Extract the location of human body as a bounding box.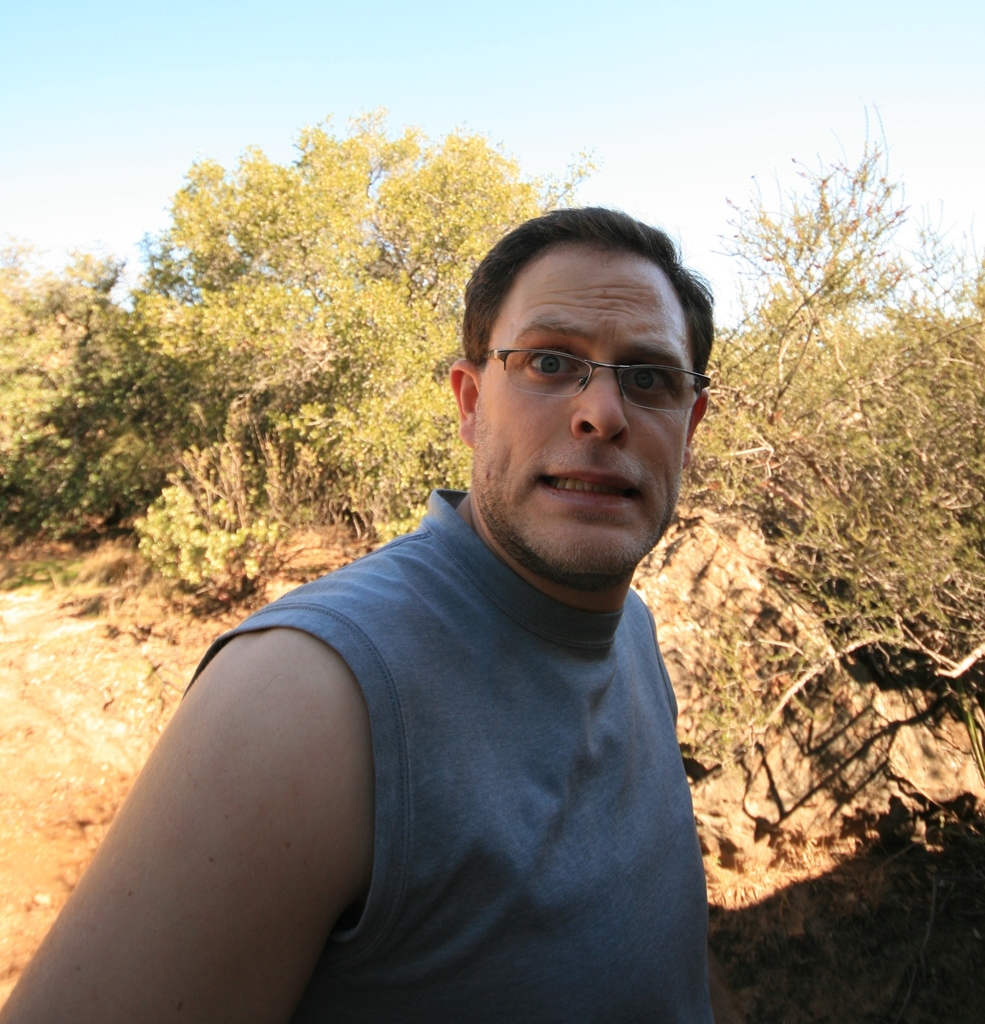
[x1=2, y1=207, x2=732, y2=1022].
